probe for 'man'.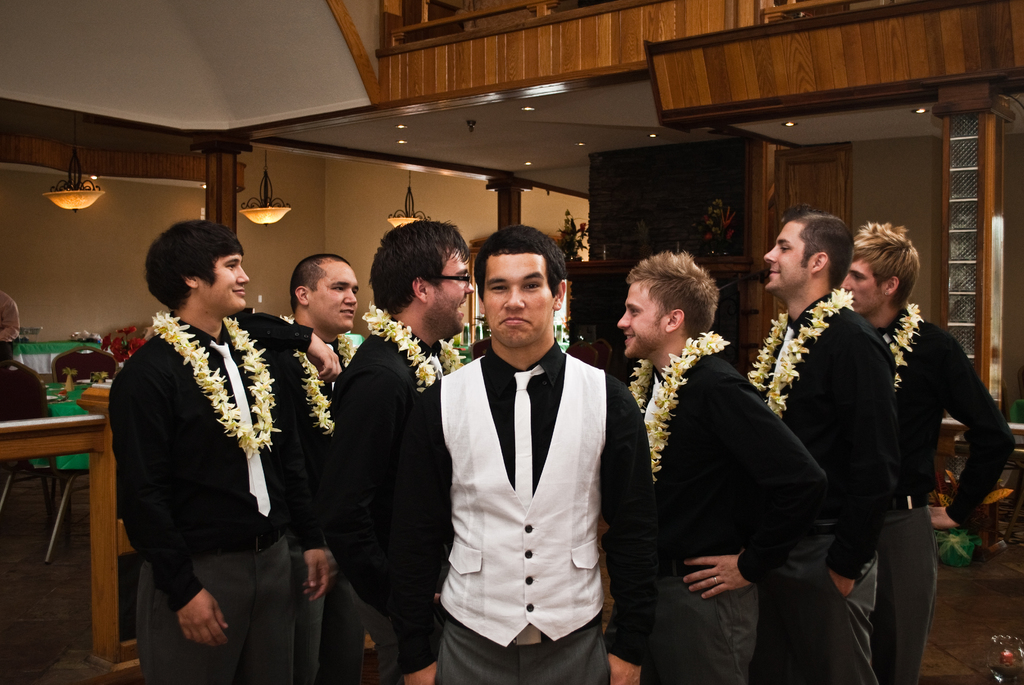
Probe result: 232,253,369,684.
